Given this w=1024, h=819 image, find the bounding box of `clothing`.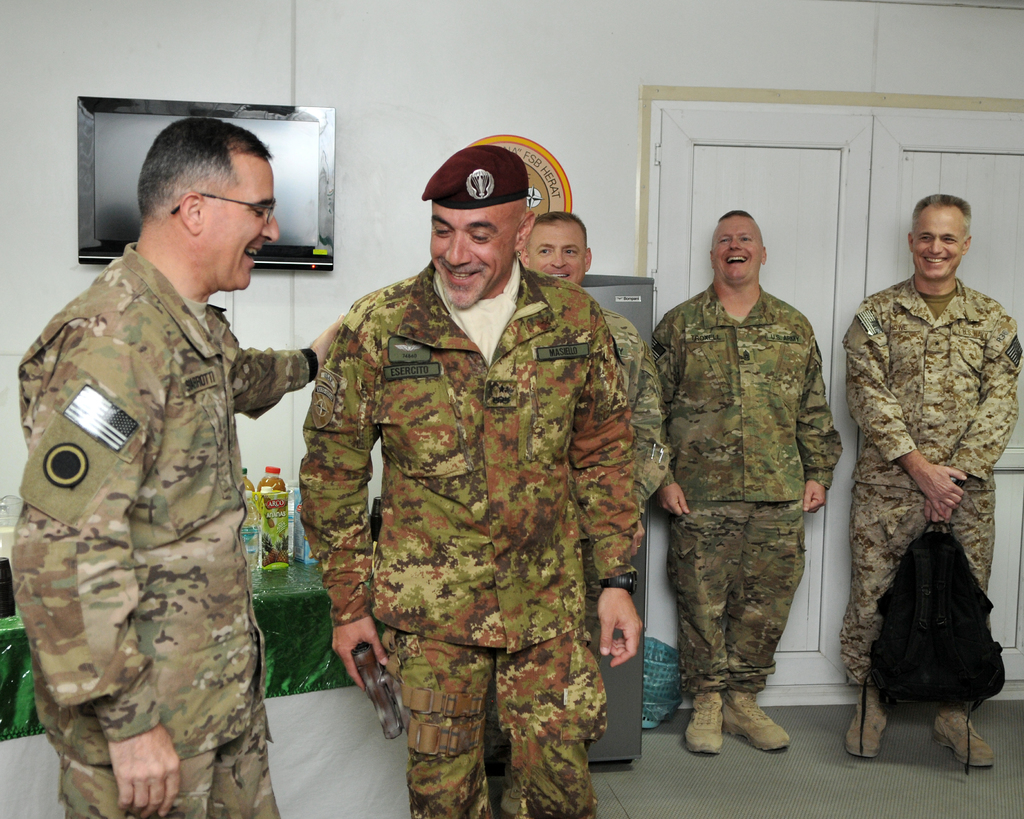
box(611, 310, 668, 509).
